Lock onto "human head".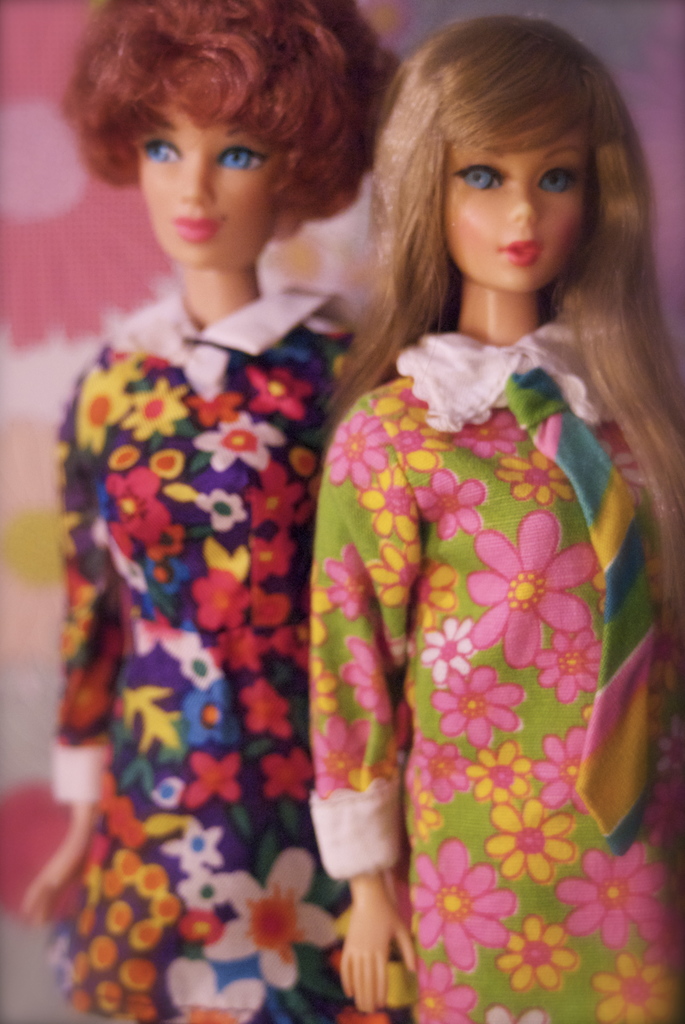
Locked: Rect(127, 0, 305, 259).
